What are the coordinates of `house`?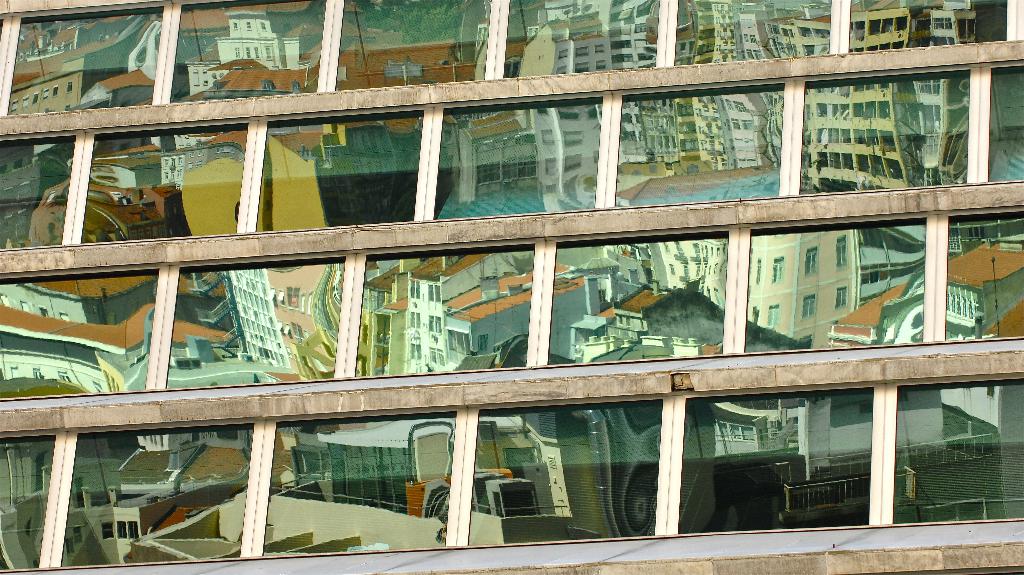
pyautogui.locateOnScreen(0, 432, 52, 569).
